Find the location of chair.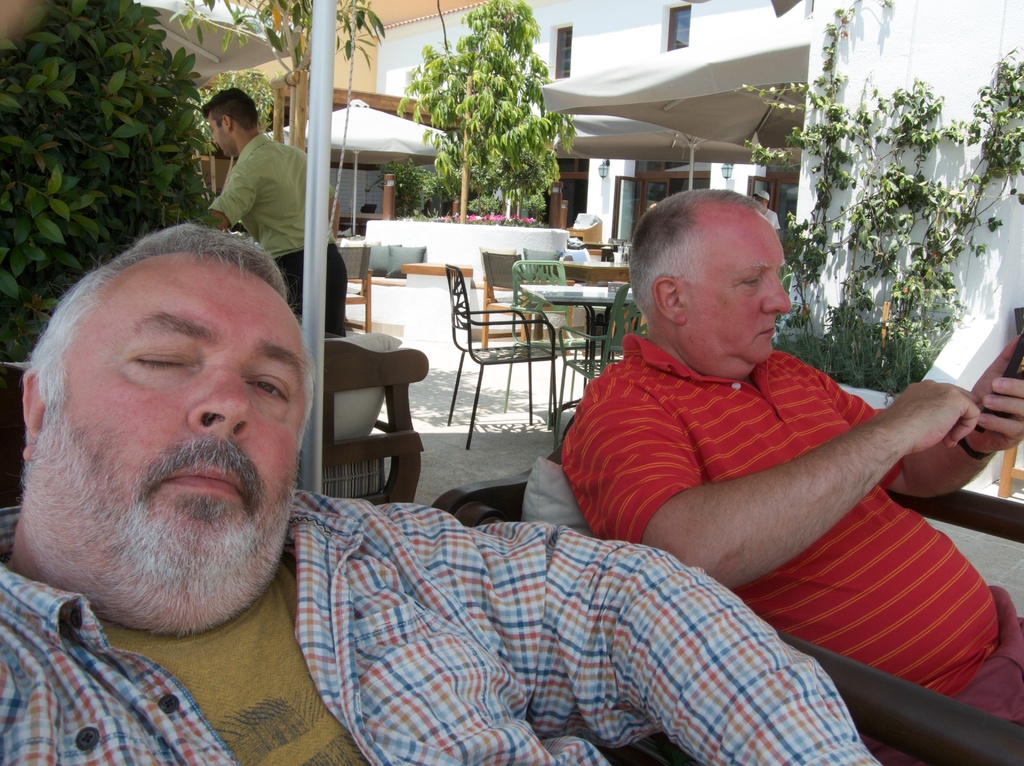
Location: x1=559, y1=282, x2=654, y2=417.
